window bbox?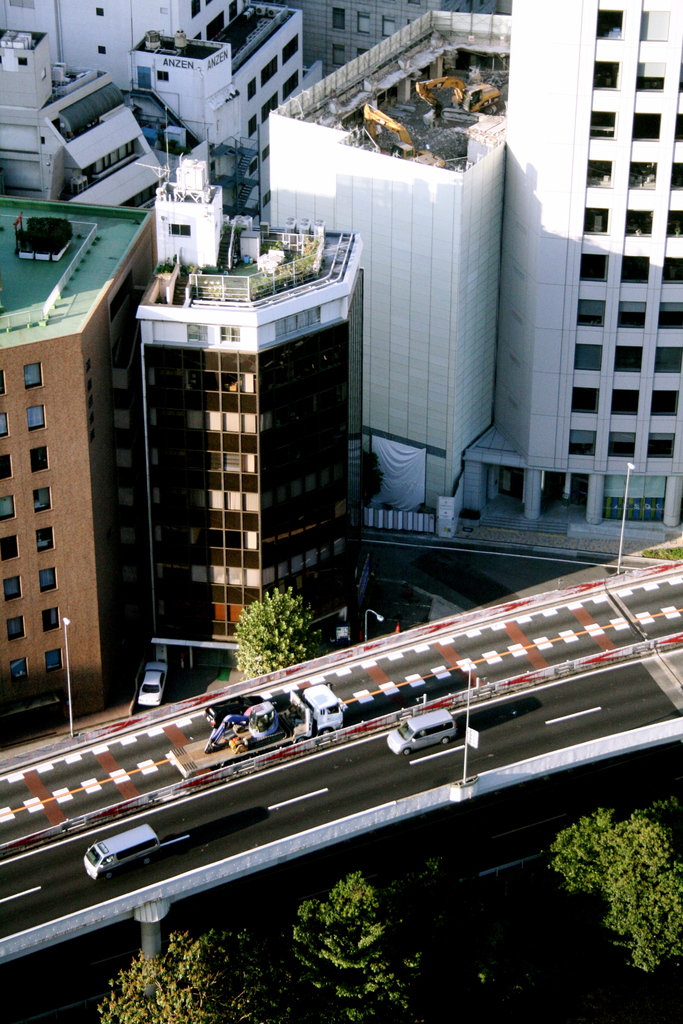
x1=45, y1=605, x2=57, y2=632
